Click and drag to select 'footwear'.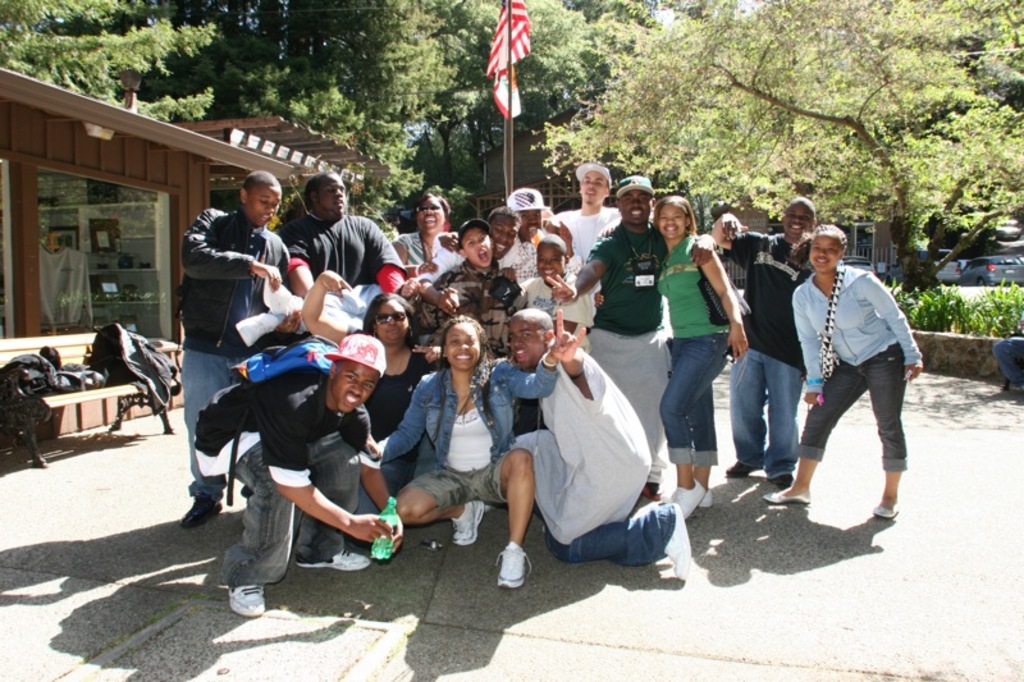
Selection: crop(300, 543, 378, 569).
